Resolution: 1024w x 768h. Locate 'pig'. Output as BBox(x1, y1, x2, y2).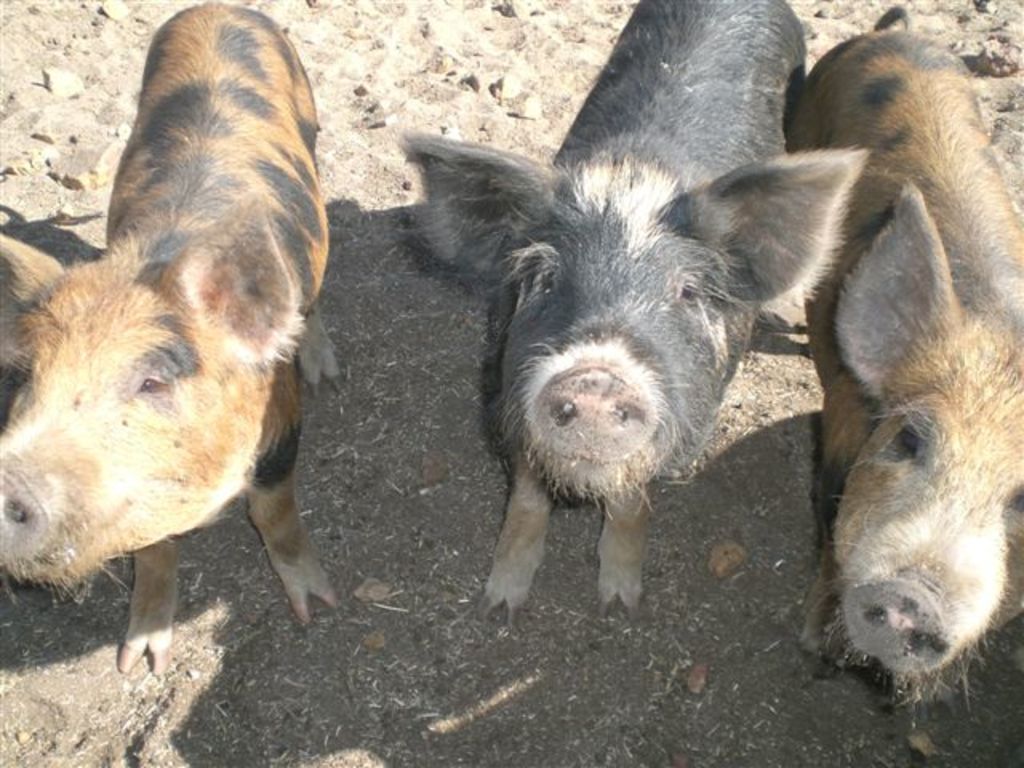
BBox(782, 0, 1022, 718).
